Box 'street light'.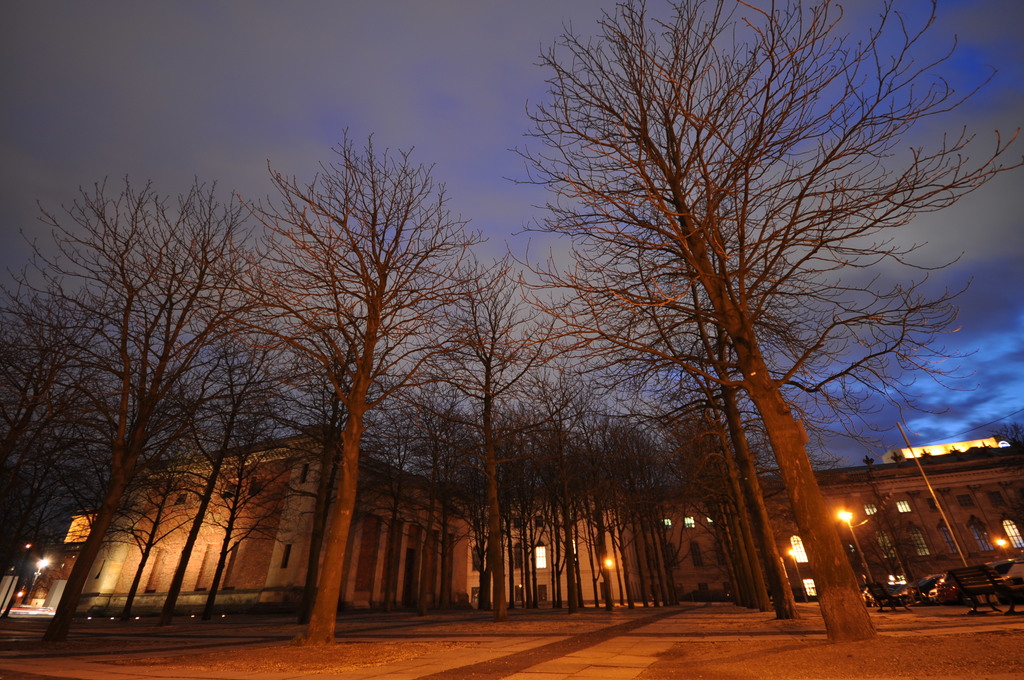
<box>12,553,54,606</box>.
